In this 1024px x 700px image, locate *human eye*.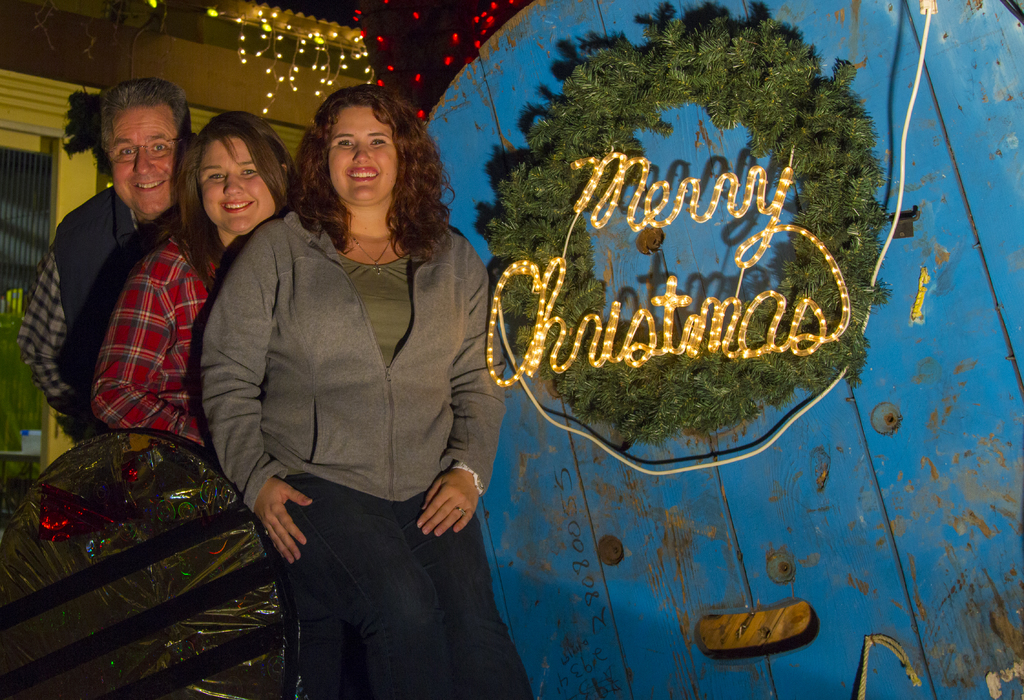
Bounding box: [333,138,356,151].
